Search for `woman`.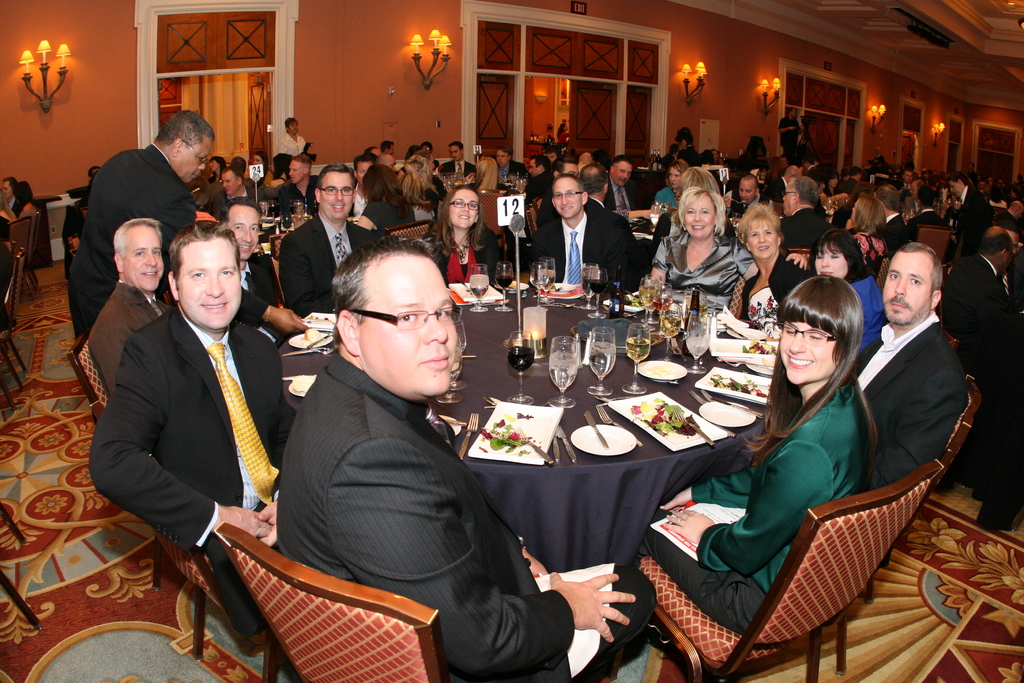
Found at 824, 168, 844, 196.
